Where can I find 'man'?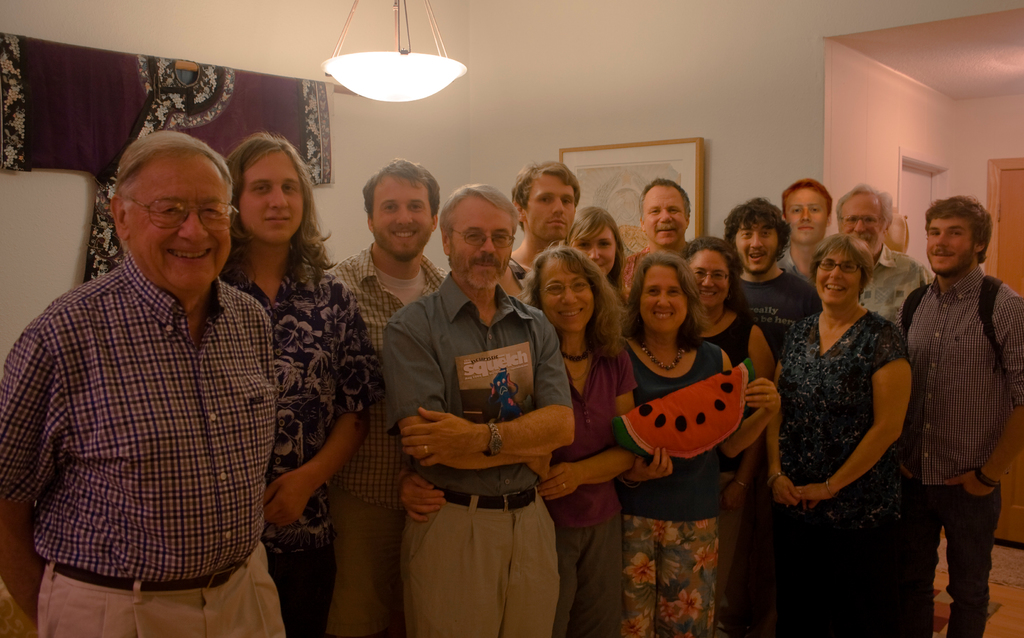
You can find it at (left=836, top=183, right=933, bottom=328).
